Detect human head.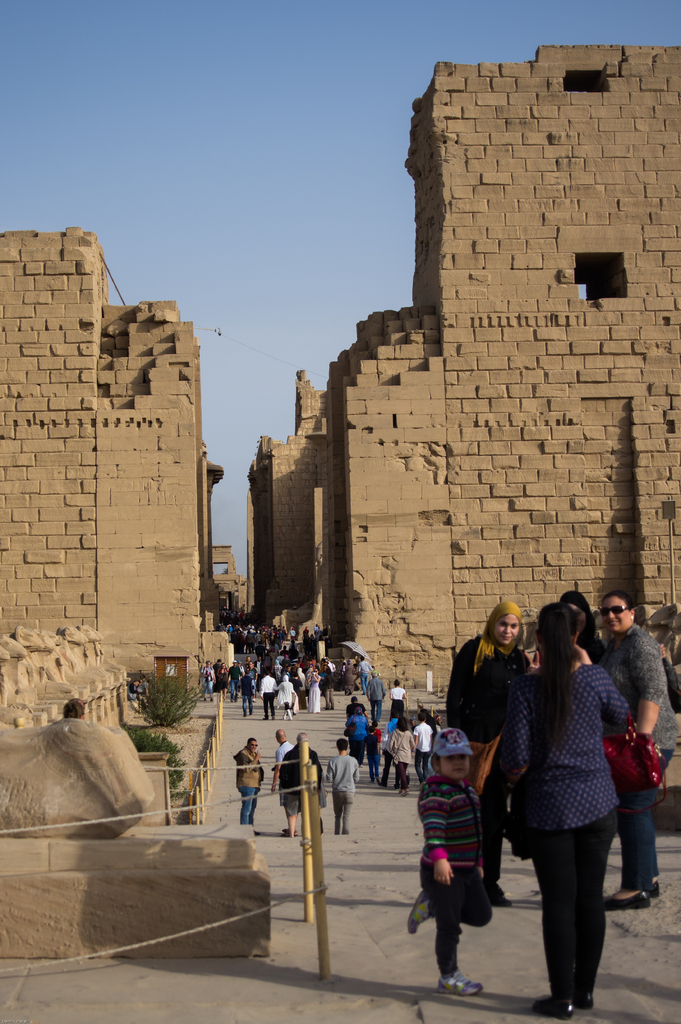
Detected at crop(491, 607, 524, 649).
